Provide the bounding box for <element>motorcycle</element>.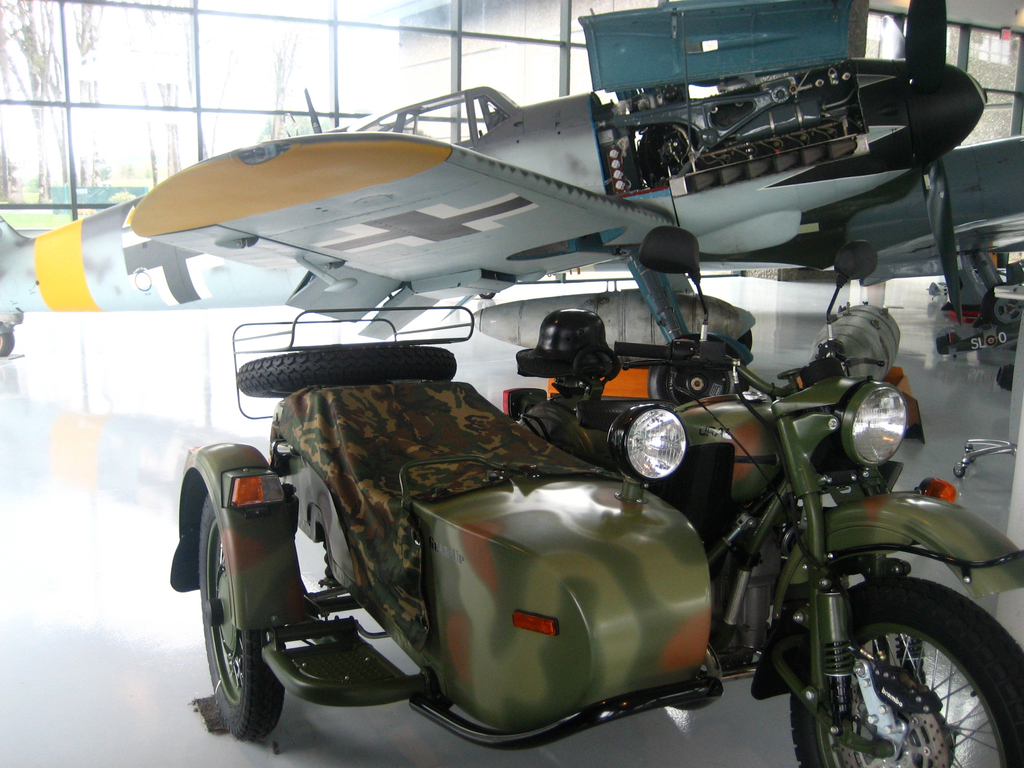
x1=502 y1=225 x2=1023 y2=767.
